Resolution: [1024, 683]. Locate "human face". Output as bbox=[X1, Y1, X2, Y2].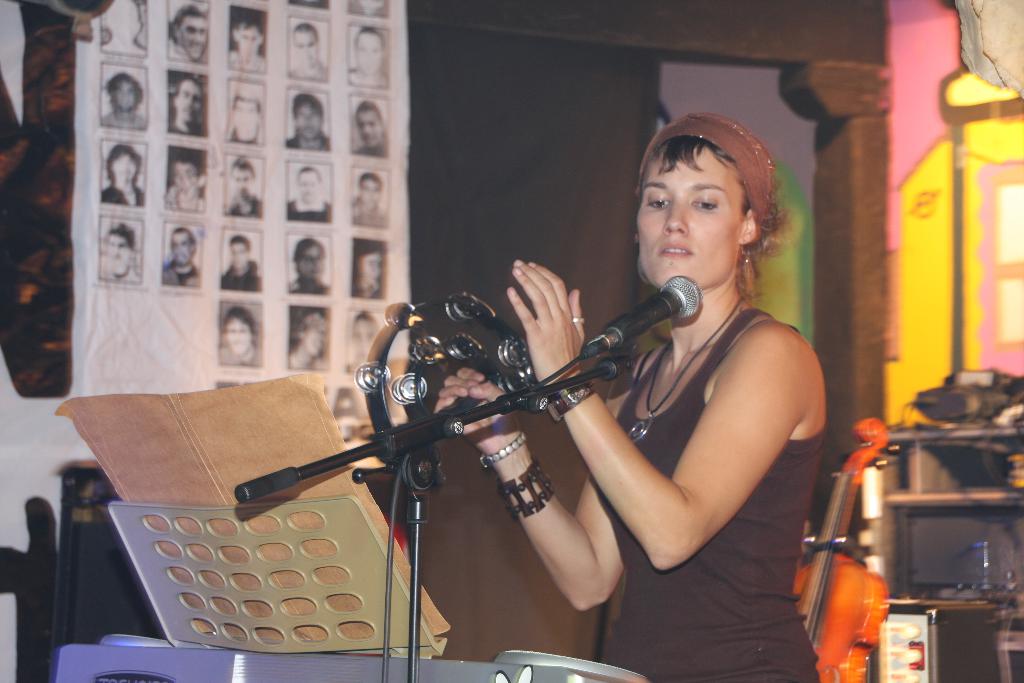
bbox=[628, 135, 747, 294].
